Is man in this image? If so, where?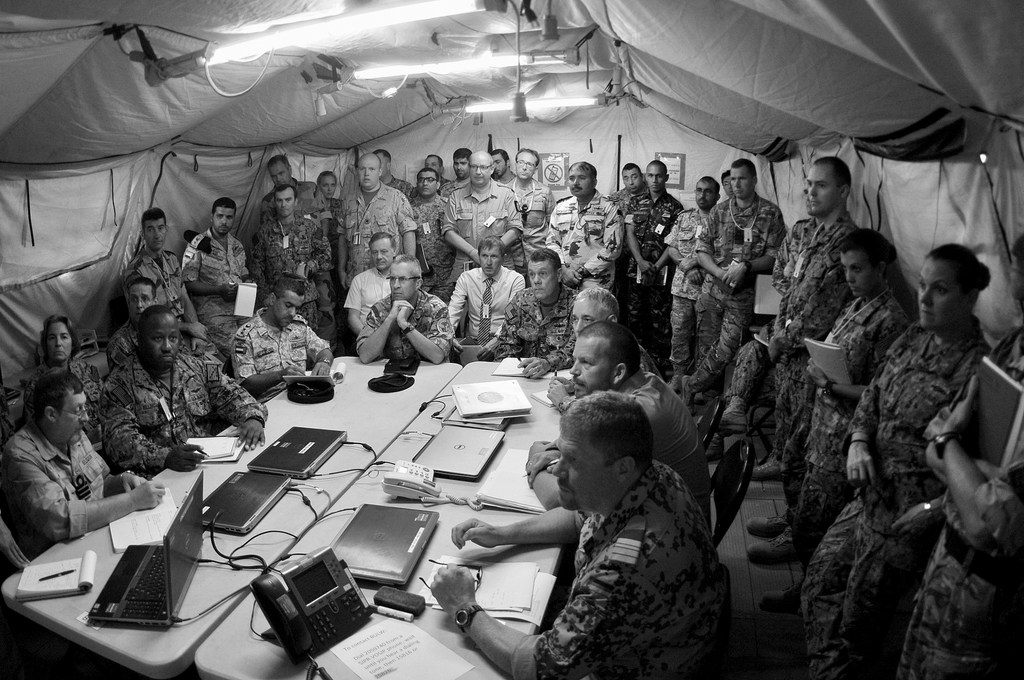
Yes, at crop(493, 145, 513, 182).
